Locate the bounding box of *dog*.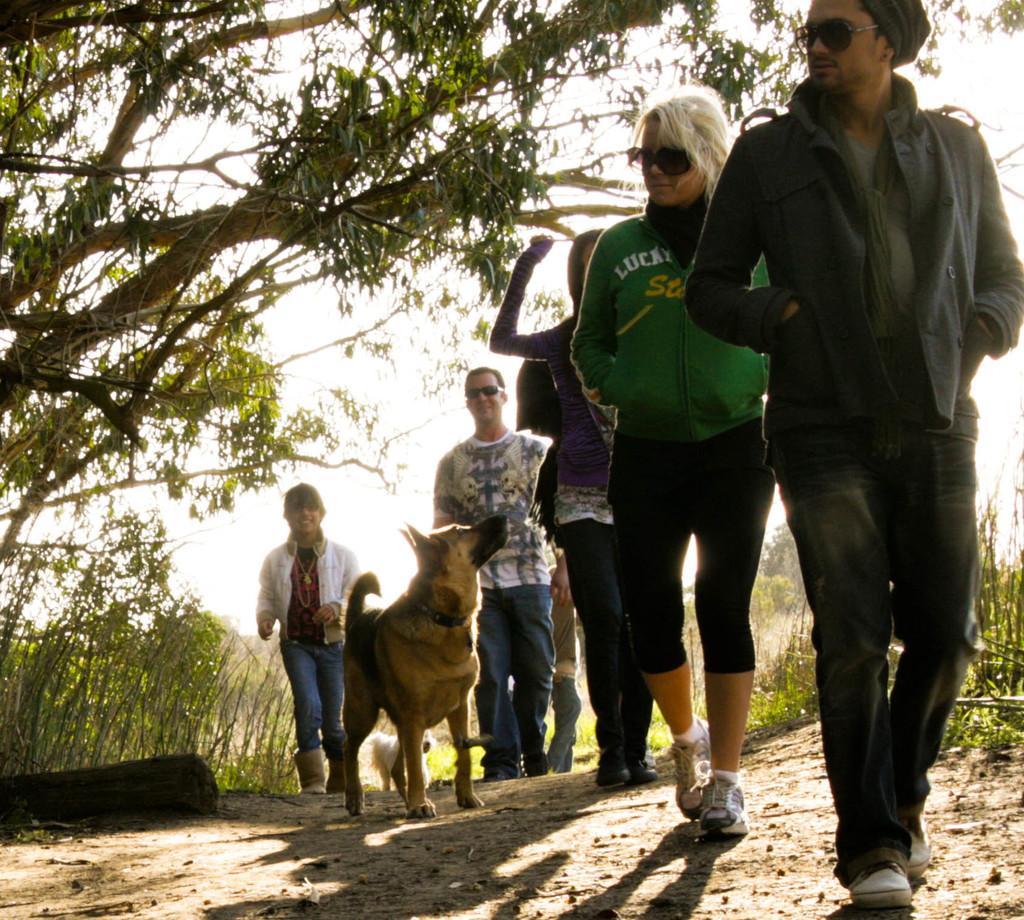
Bounding box: box(340, 515, 513, 819).
